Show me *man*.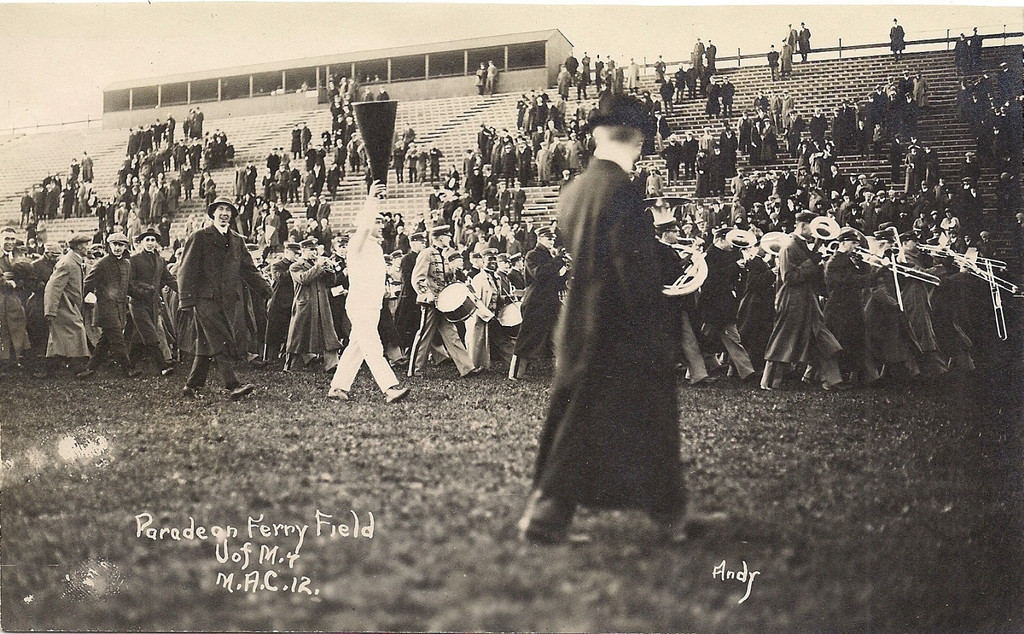
*man* is here: detection(469, 245, 513, 369).
